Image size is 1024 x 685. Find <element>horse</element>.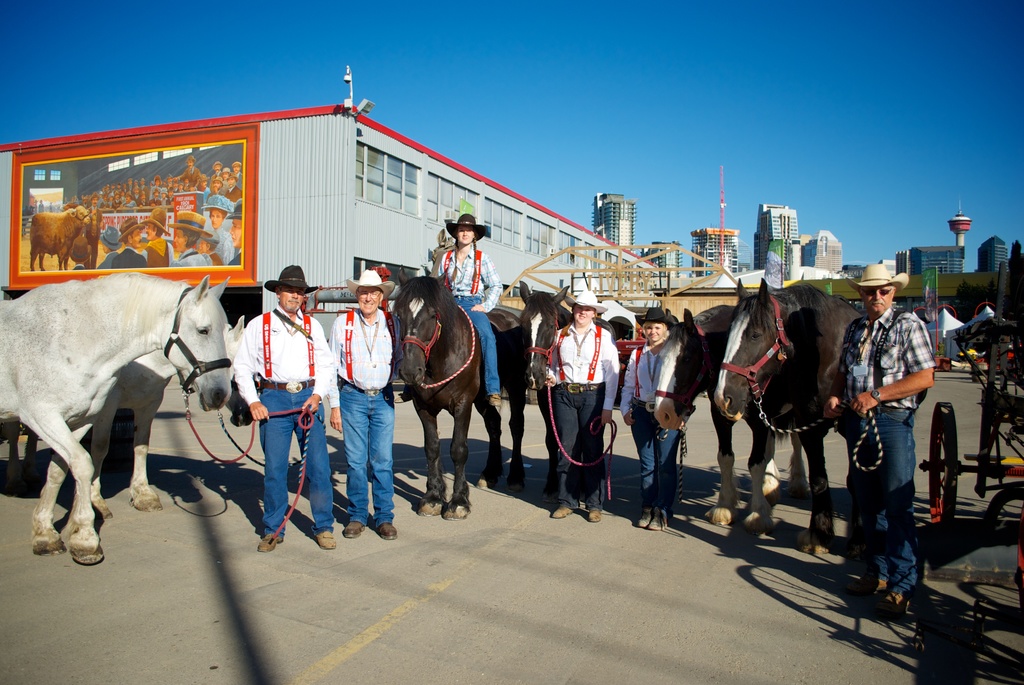
bbox=(655, 302, 814, 533).
